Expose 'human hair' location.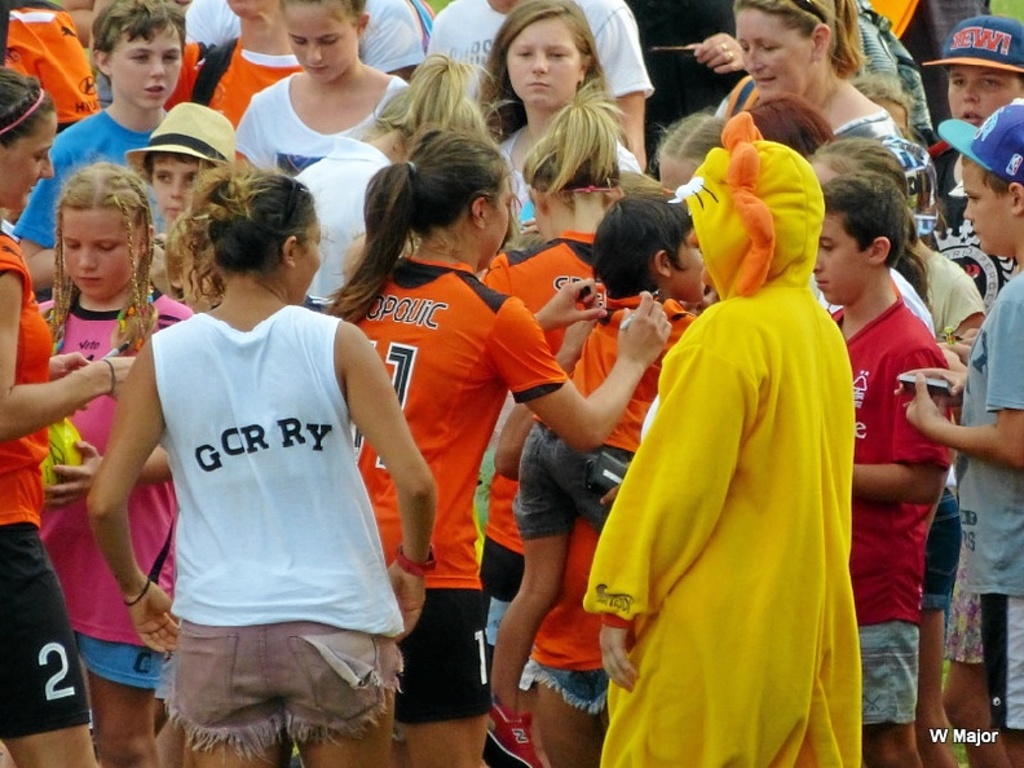
Exposed at bbox=(586, 190, 701, 296).
